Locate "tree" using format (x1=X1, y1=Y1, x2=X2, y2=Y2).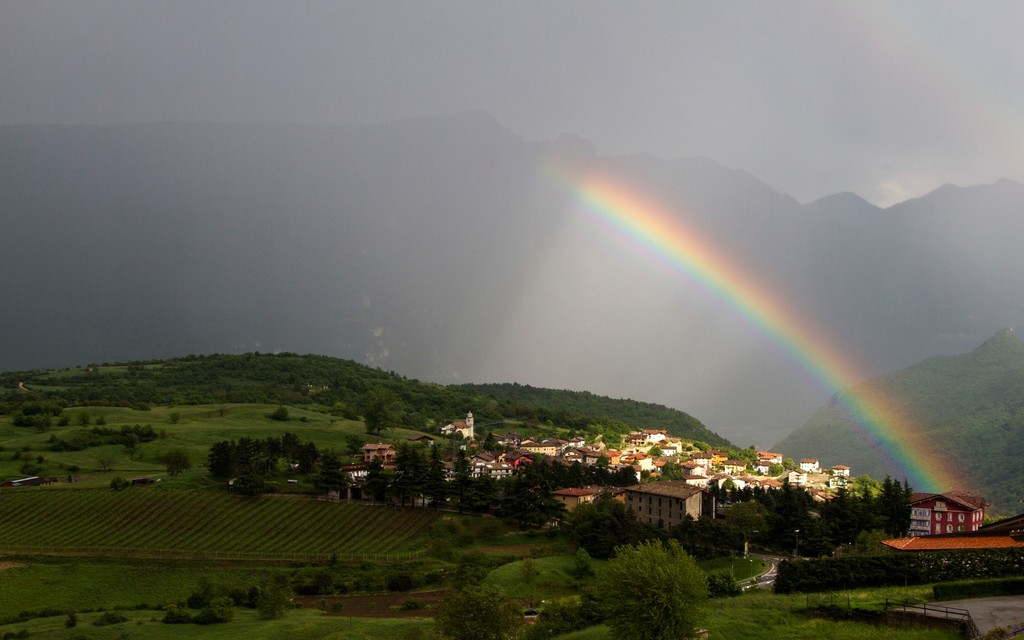
(x1=525, y1=443, x2=637, y2=498).
